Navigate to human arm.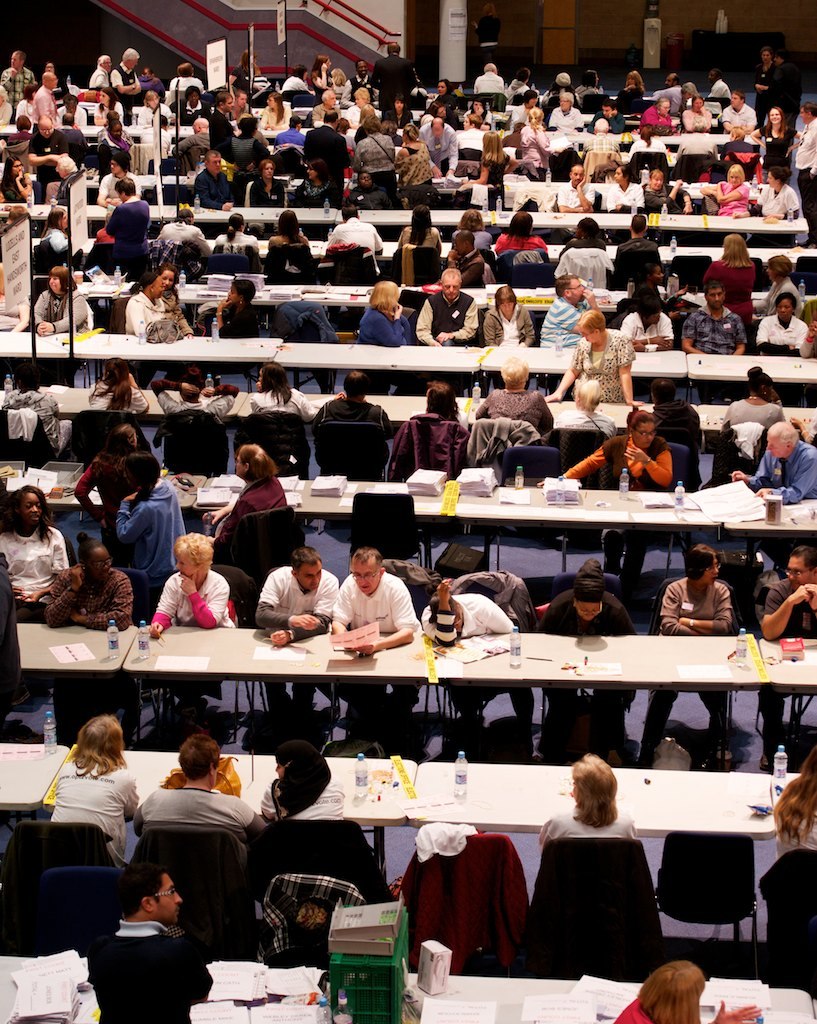
Navigation target: left=534, top=439, right=606, bottom=494.
